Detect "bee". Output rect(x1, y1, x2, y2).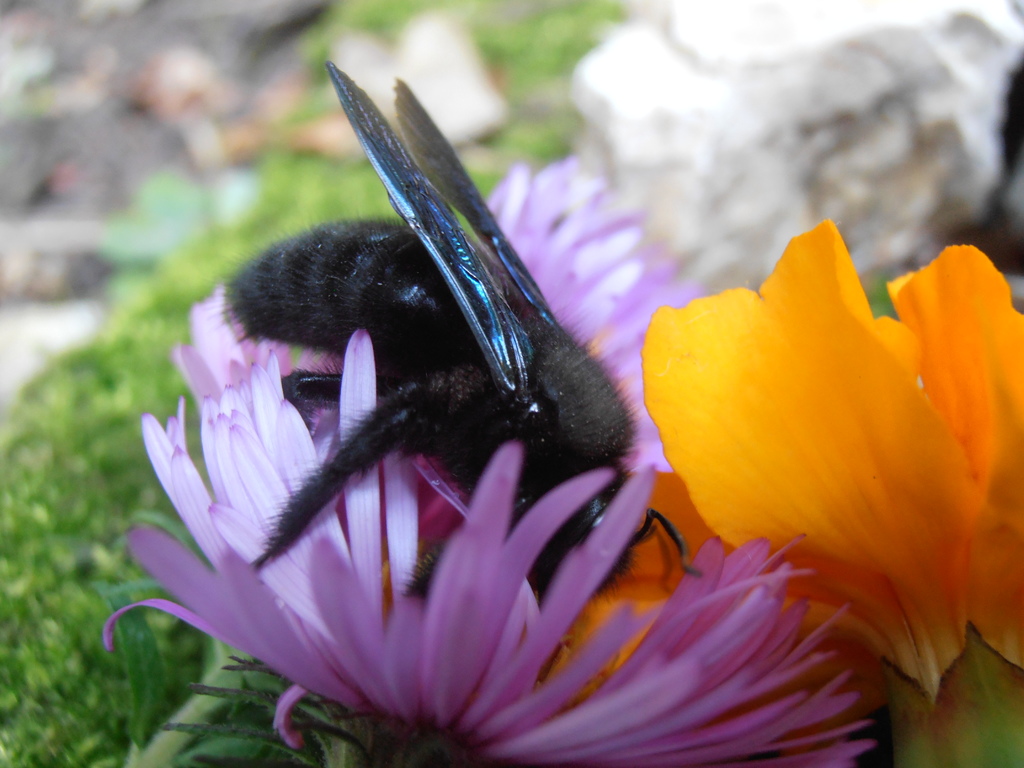
rect(167, 106, 693, 671).
